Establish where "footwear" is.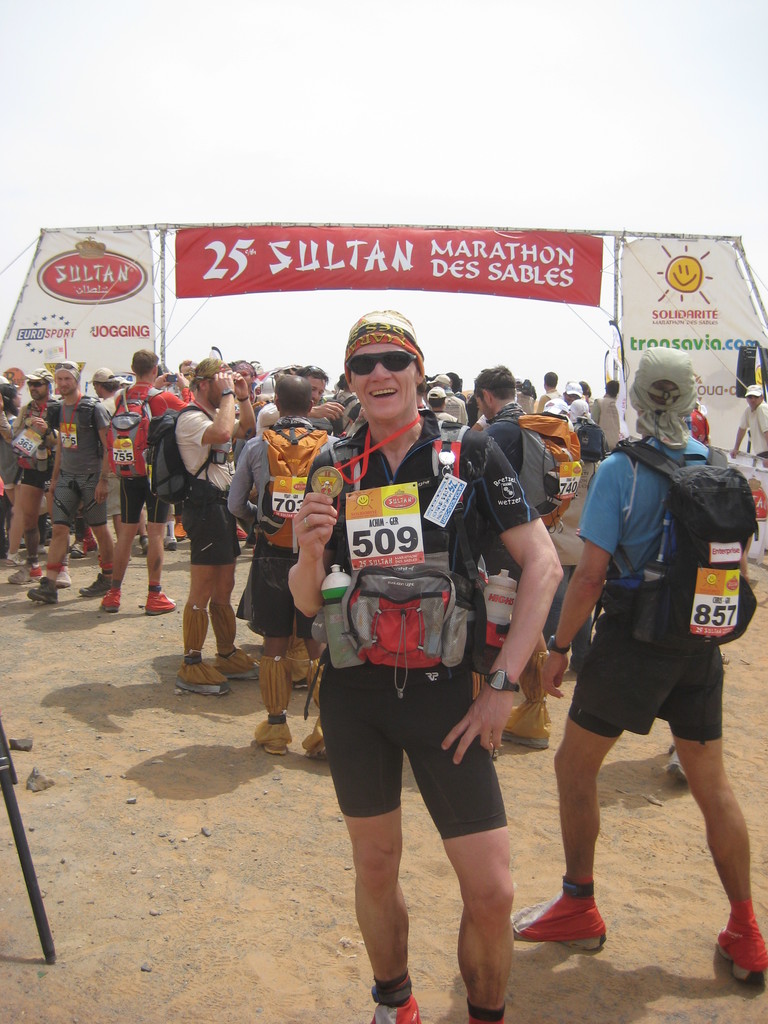
Established at (498, 655, 552, 751).
